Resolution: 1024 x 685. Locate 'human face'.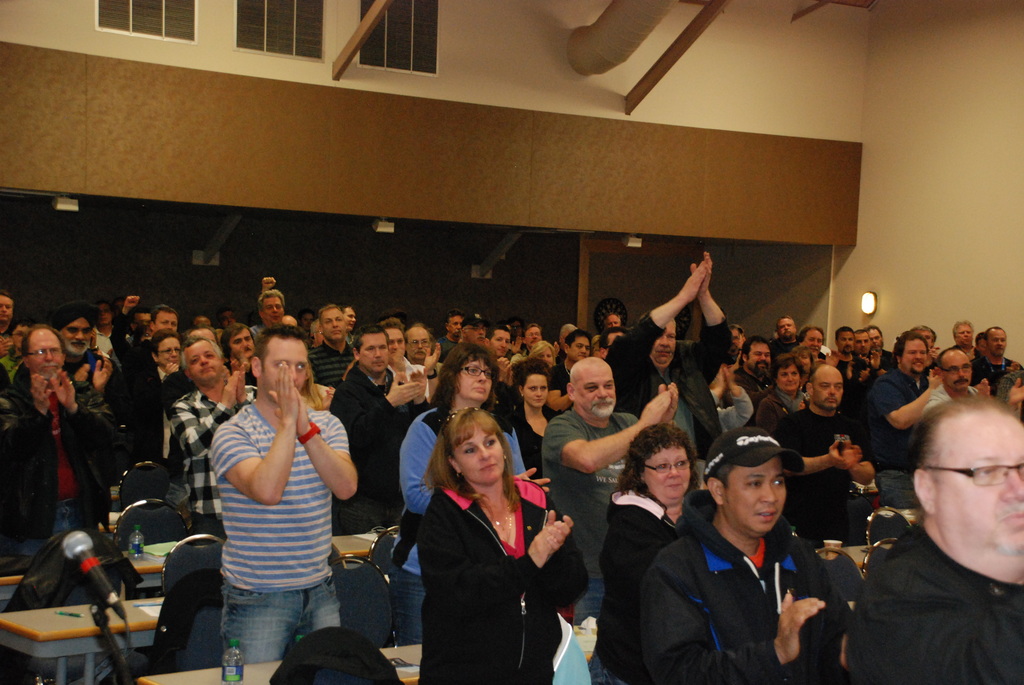
x1=387, y1=327, x2=403, y2=359.
